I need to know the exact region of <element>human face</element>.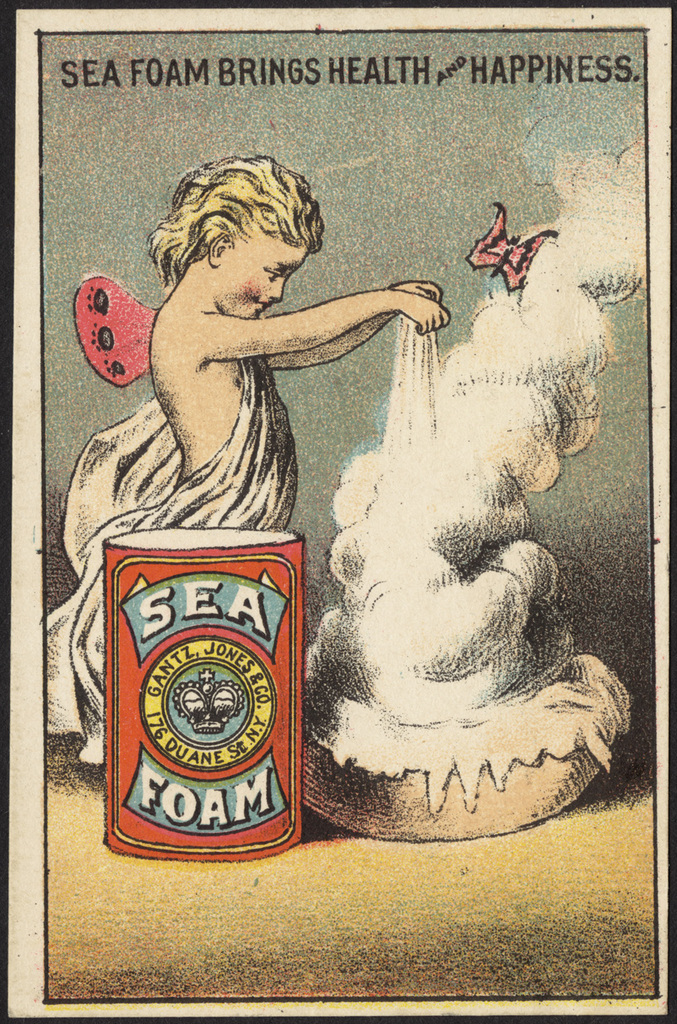
Region: [left=212, top=229, right=308, bottom=317].
